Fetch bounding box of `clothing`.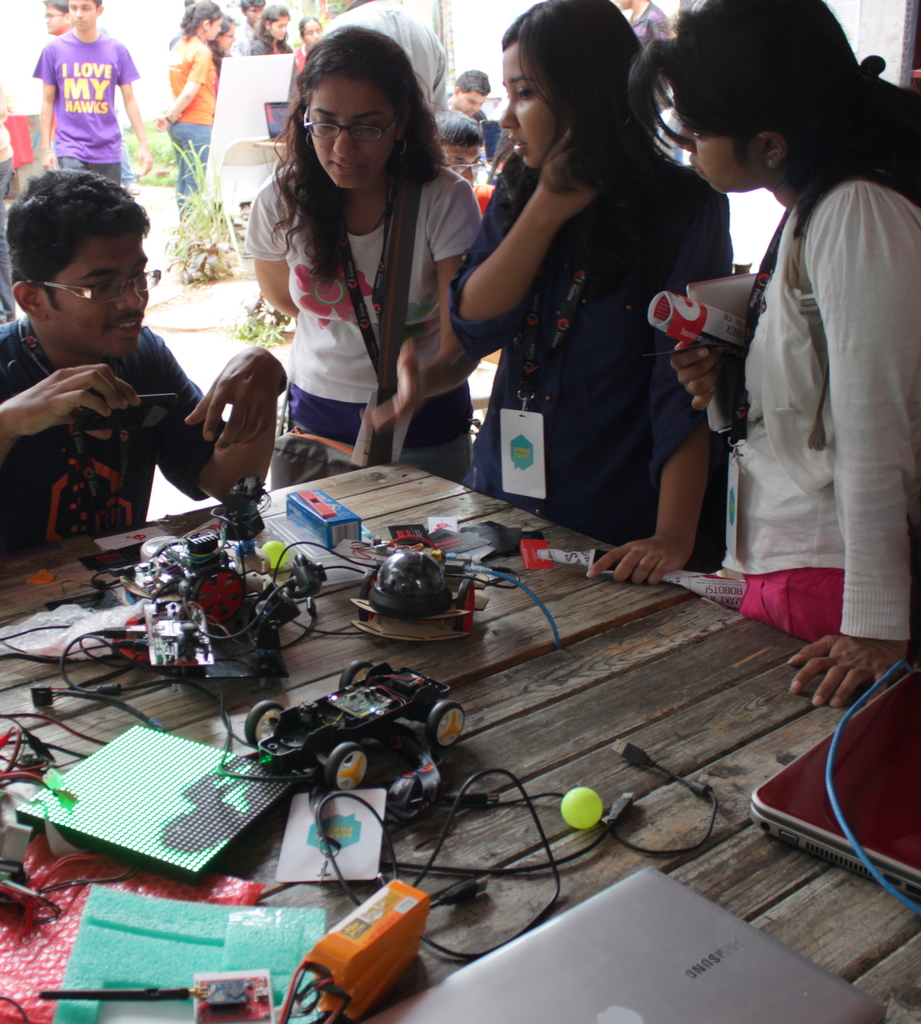
Bbox: crop(243, 147, 491, 469).
